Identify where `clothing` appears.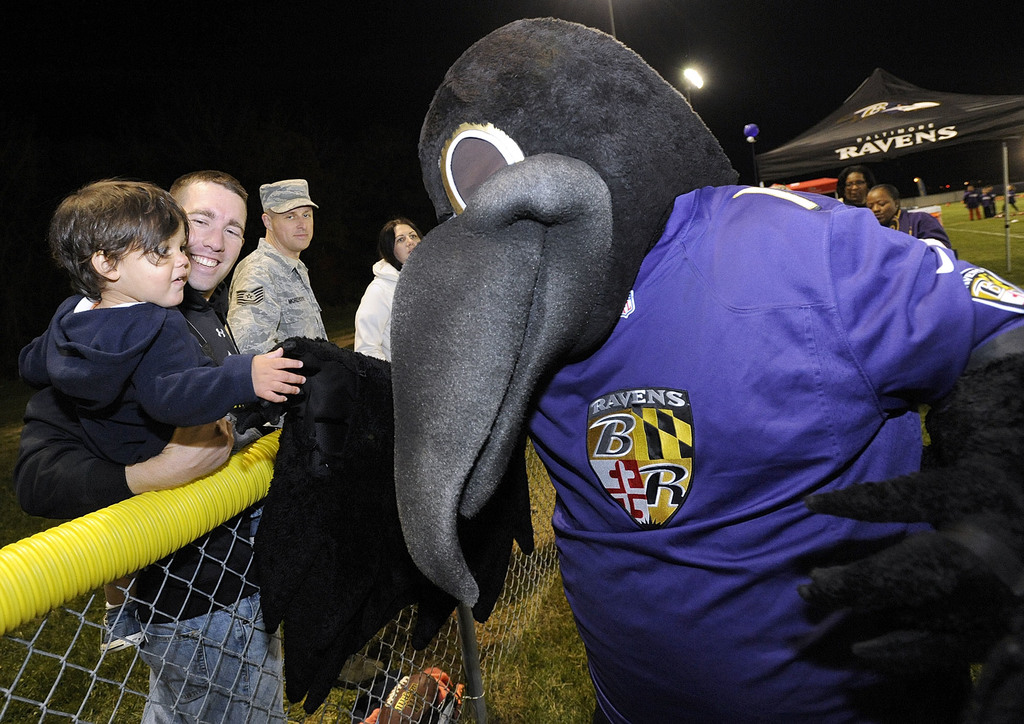
Appears at box=[969, 190, 983, 215].
